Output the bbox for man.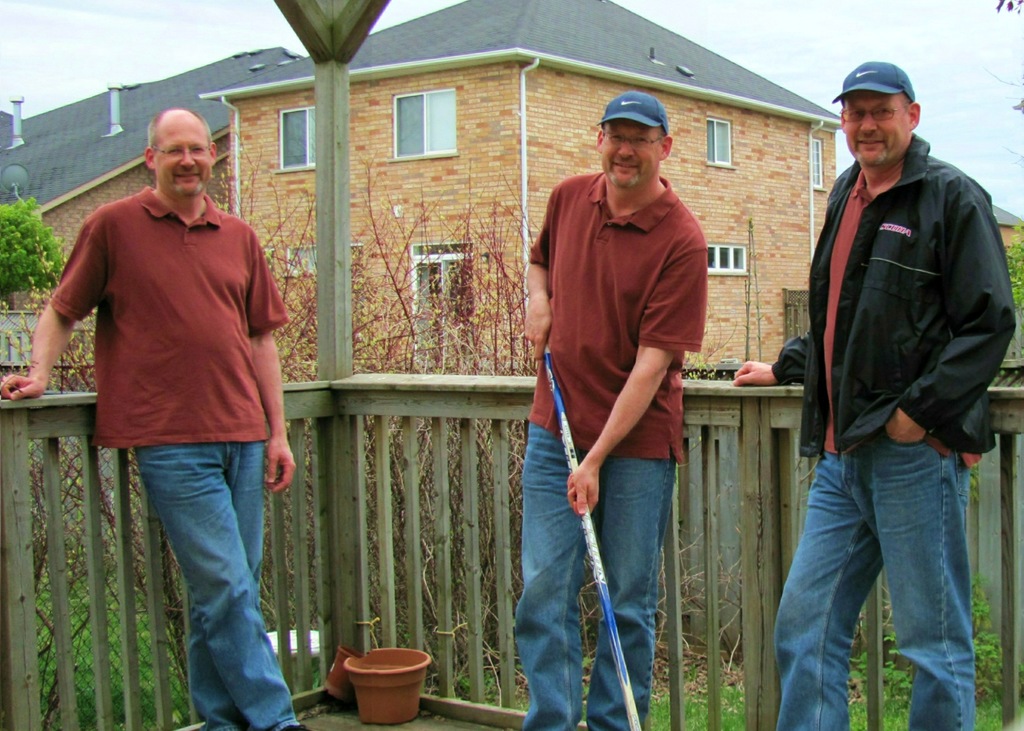
l=733, t=60, r=1014, b=730.
